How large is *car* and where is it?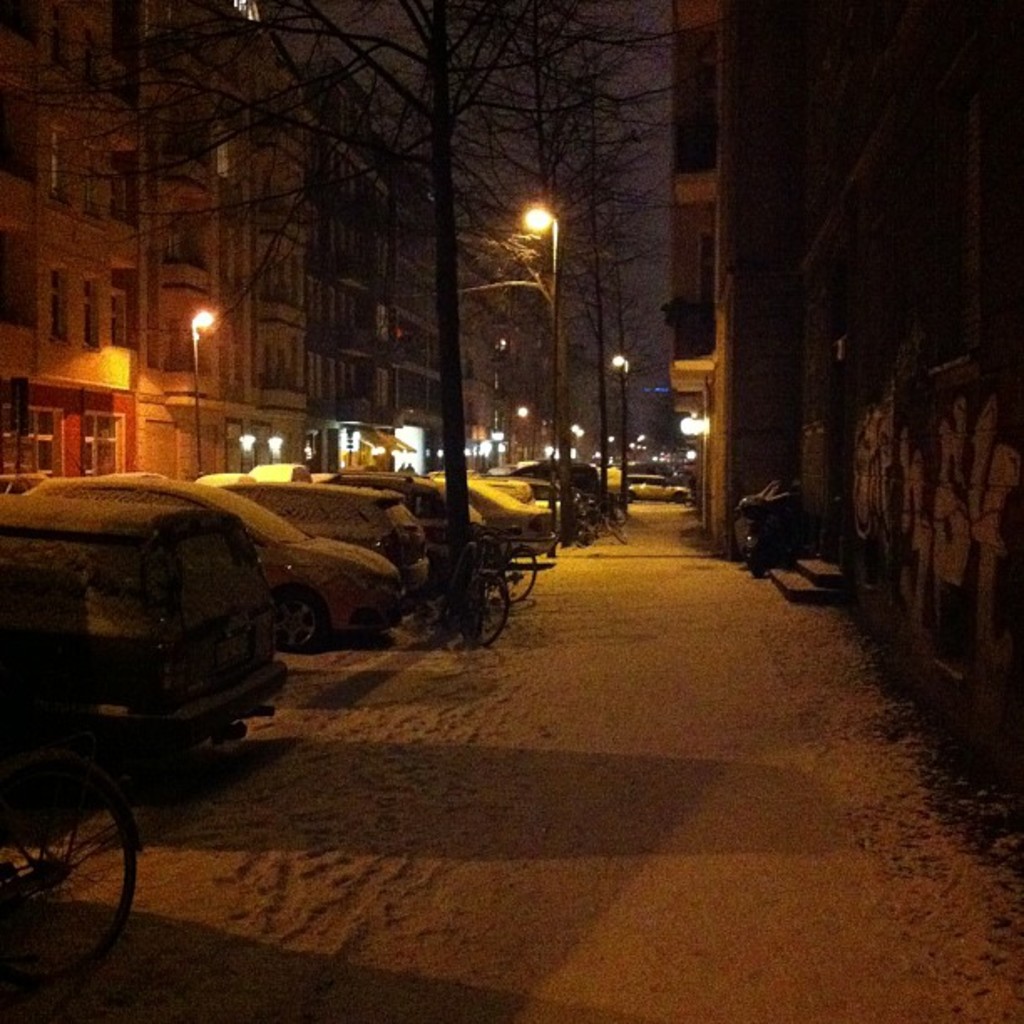
Bounding box: [left=438, top=460, right=561, bottom=550].
